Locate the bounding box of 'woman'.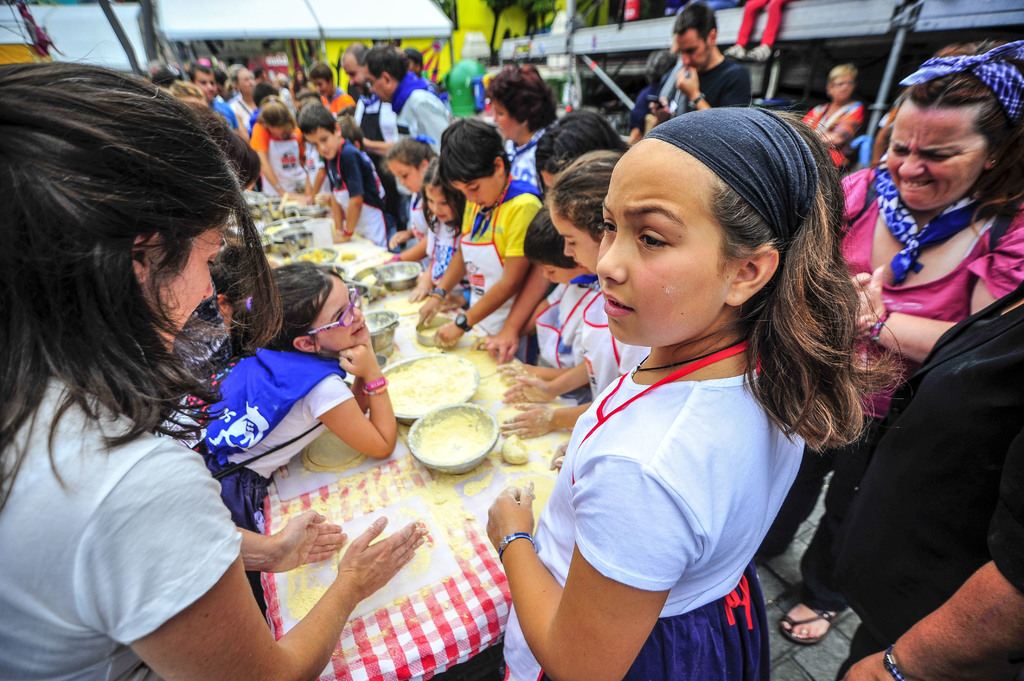
Bounding box: <box>0,58,430,680</box>.
